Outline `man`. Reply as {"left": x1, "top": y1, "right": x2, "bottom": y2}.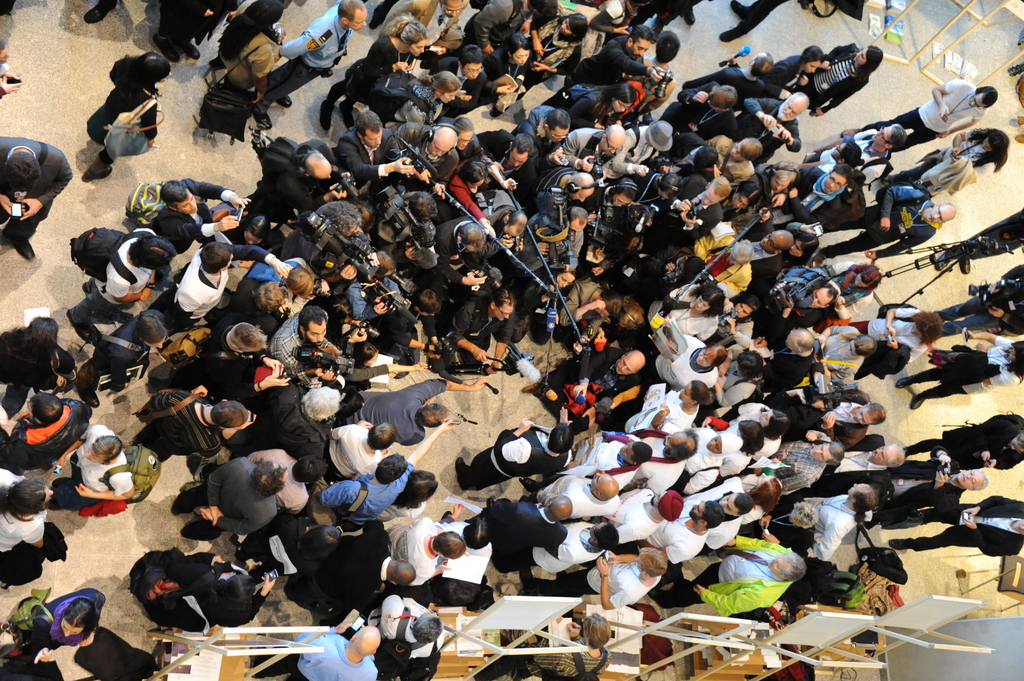
{"left": 382, "top": 604, "right": 440, "bottom": 673}.
